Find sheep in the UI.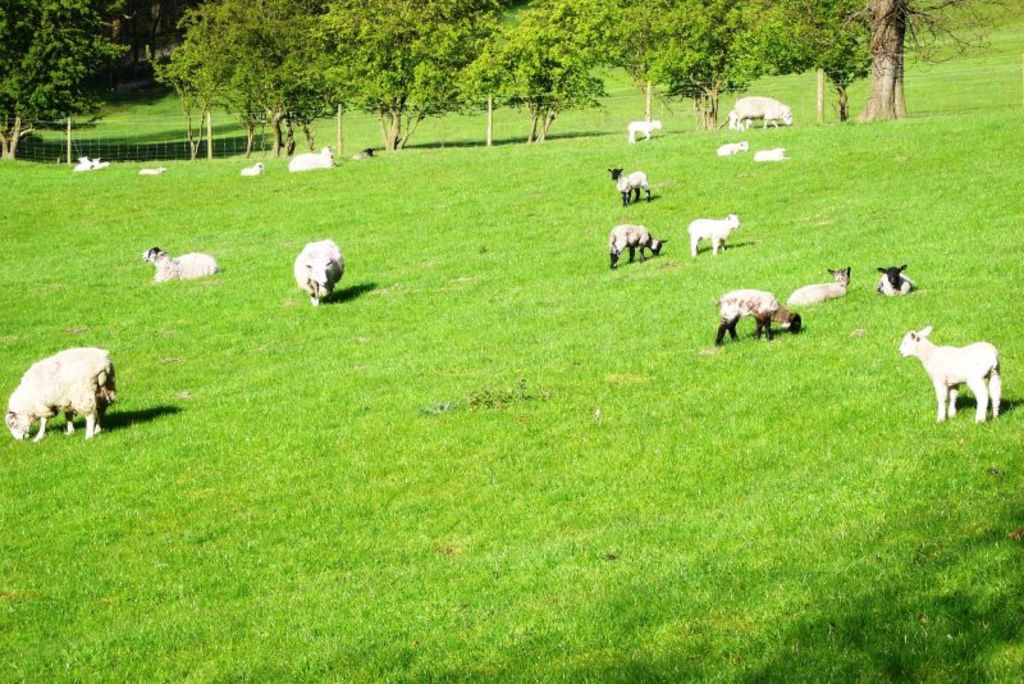
UI element at region(870, 264, 915, 295).
